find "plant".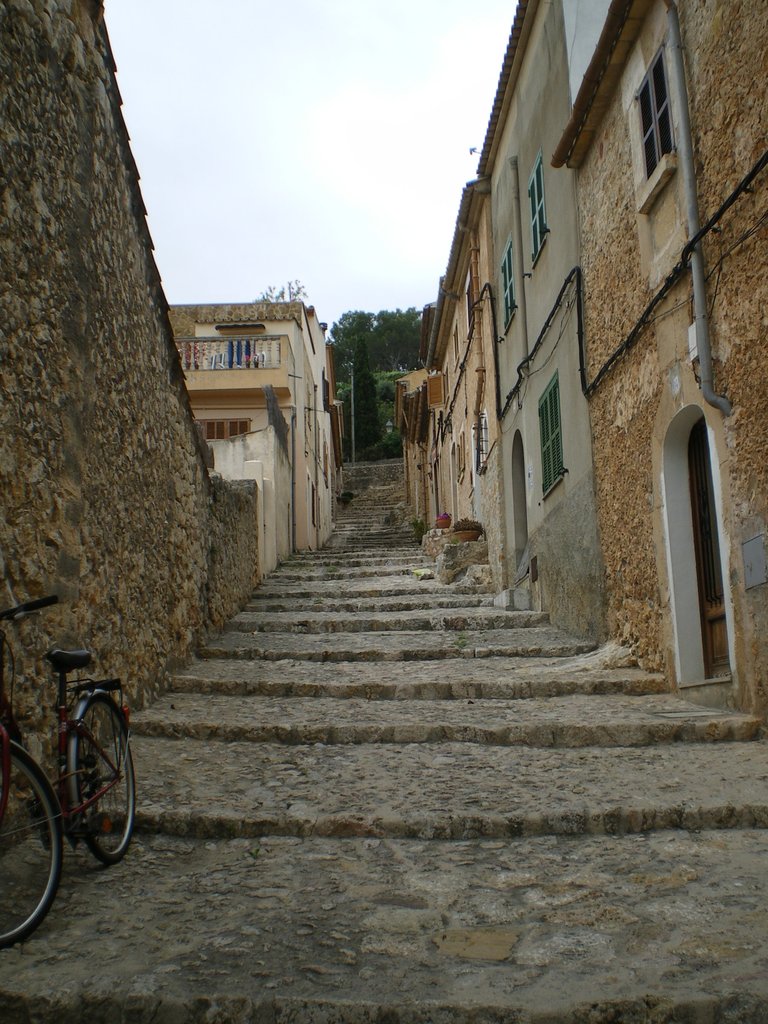
crop(352, 428, 405, 461).
